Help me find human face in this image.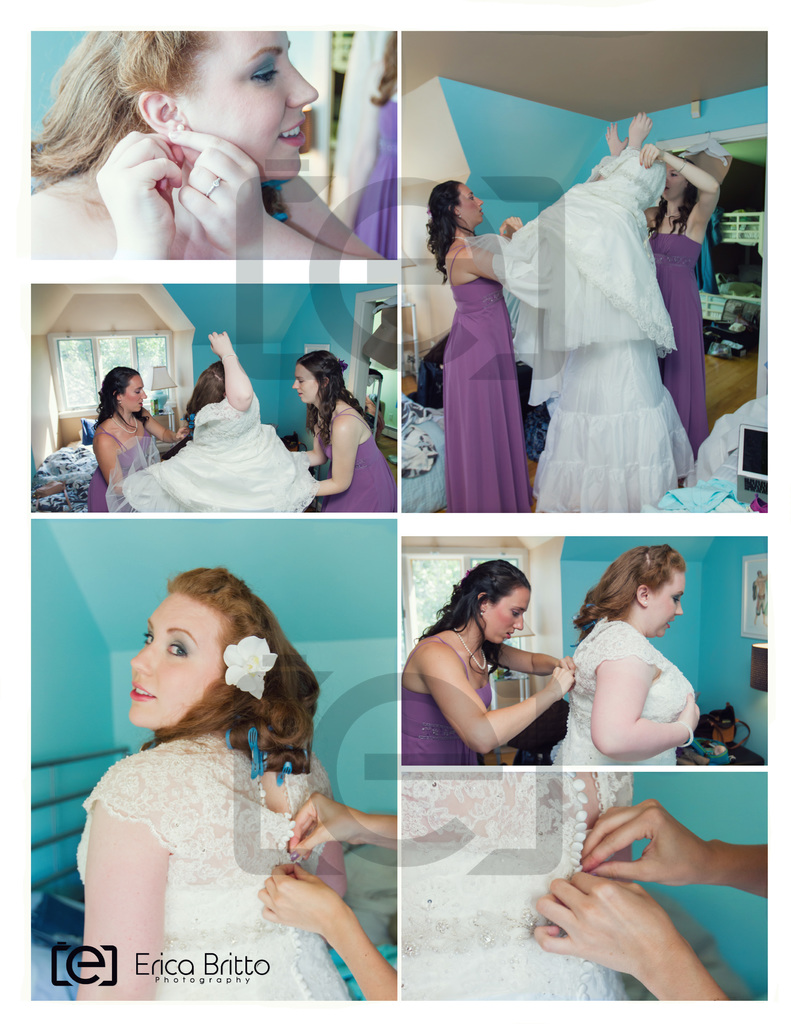
Found it: 648 571 687 637.
